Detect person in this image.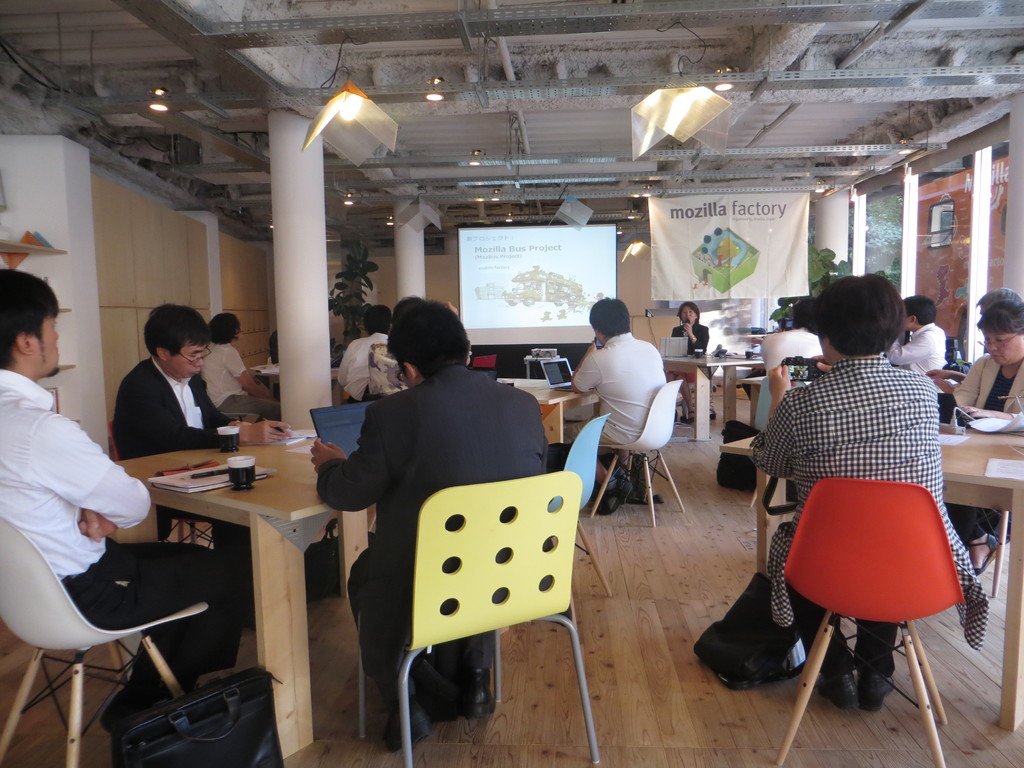
Detection: crop(0, 264, 244, 739).
